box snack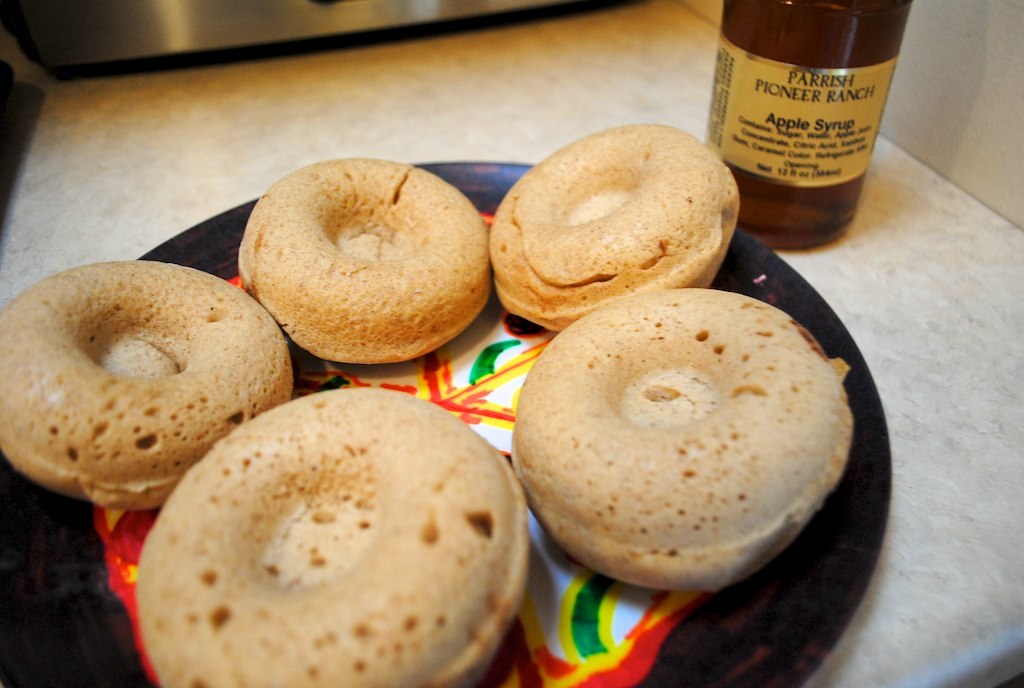
[511,284,849,583]
